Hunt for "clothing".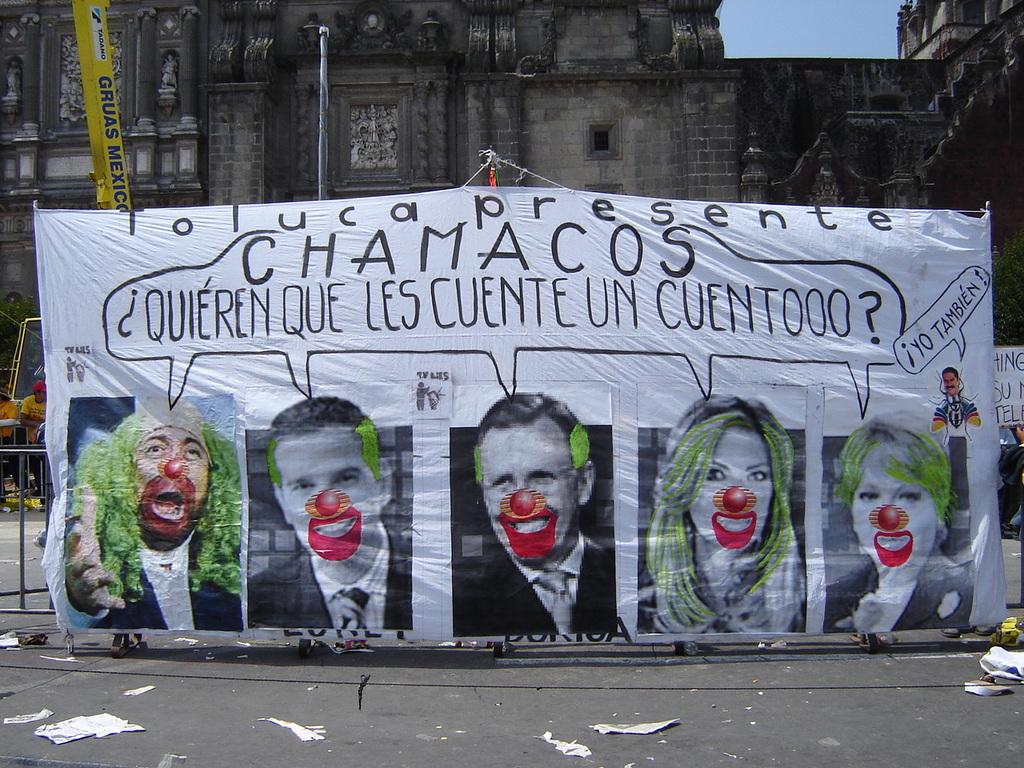
Hunted down at l=816, t=544, r=982, b=630.
